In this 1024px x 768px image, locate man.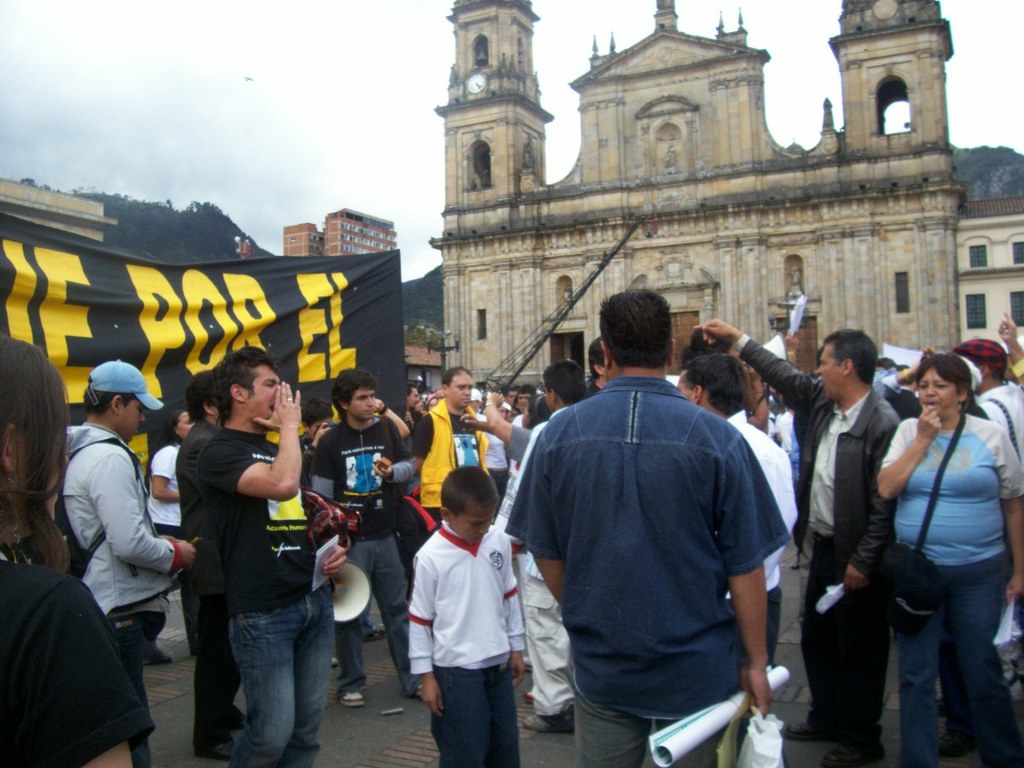
Bounding box: 499,381,528,487.
